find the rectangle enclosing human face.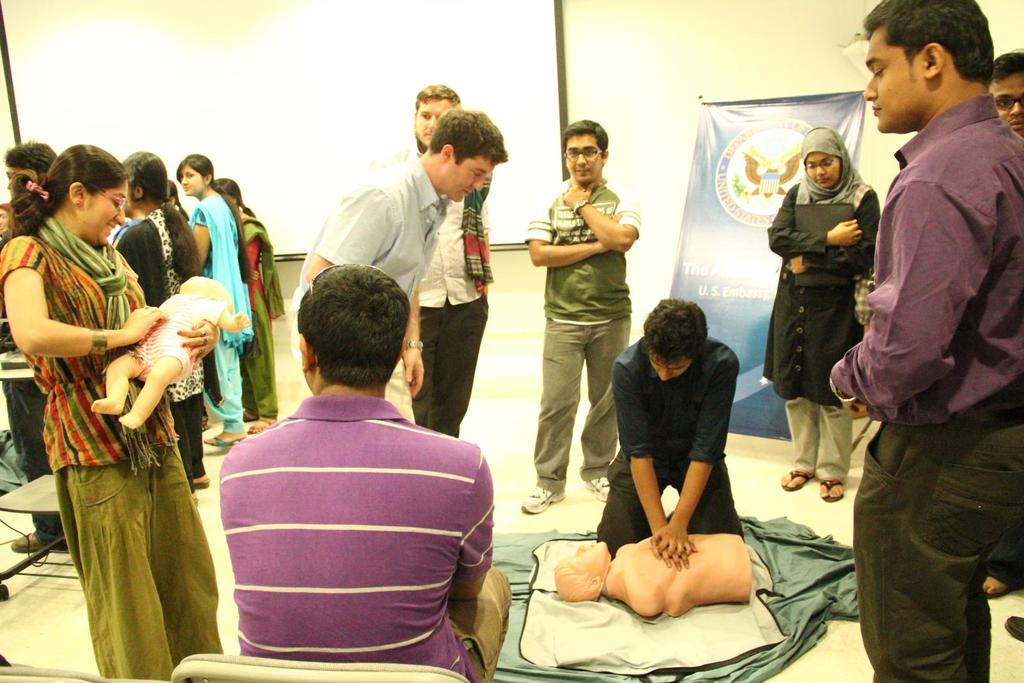
806/154/841/186.
